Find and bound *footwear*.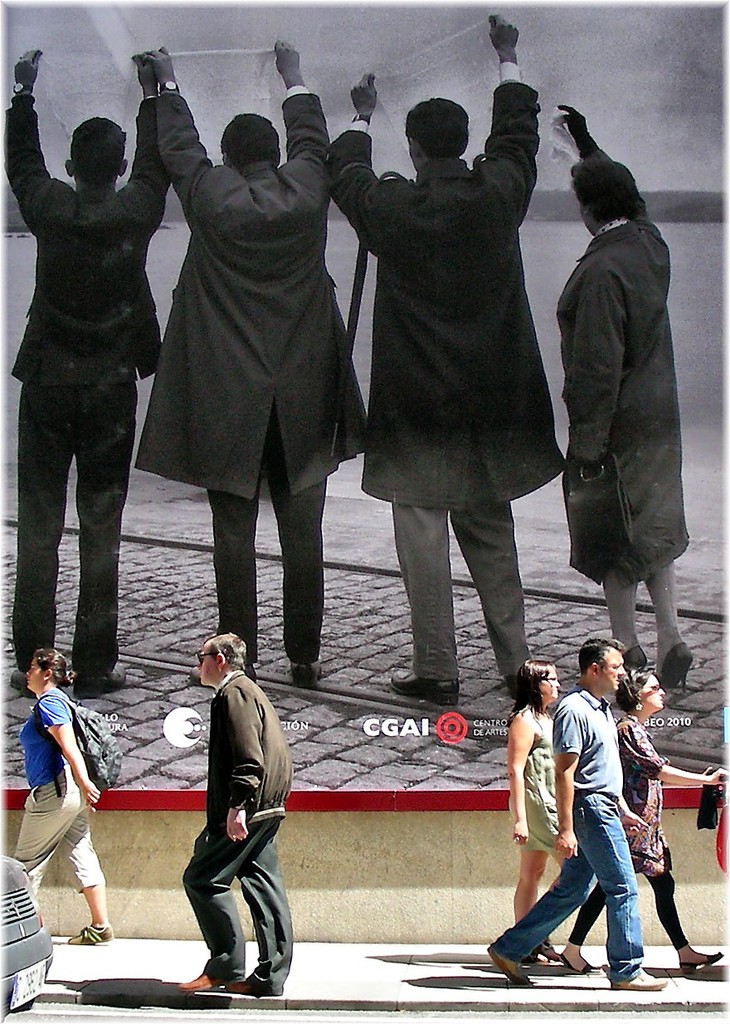
Bound: [x1=218, y1=979, x2=253, y2=995].
